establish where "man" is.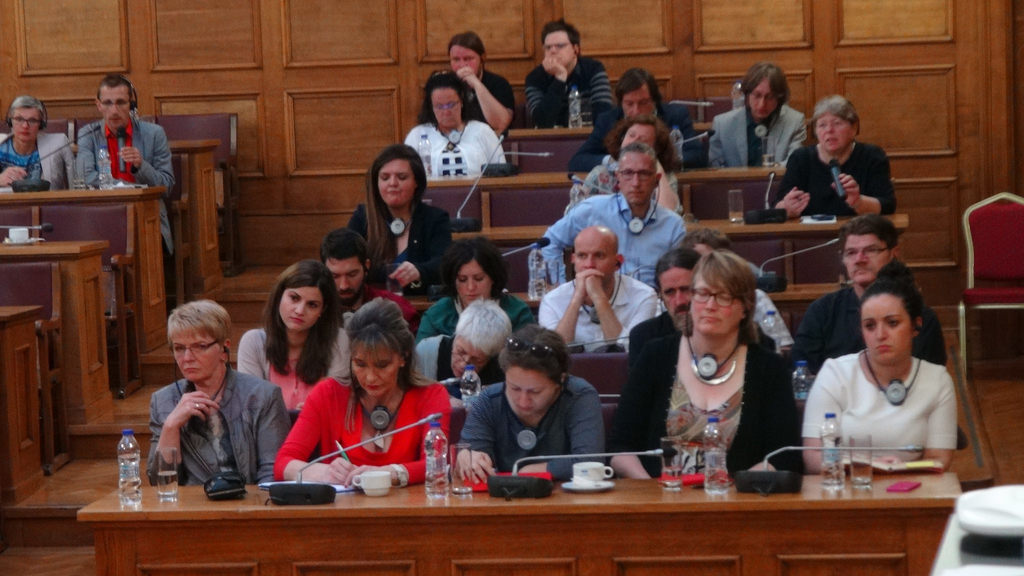
Established at bbox(657, 227, 794, 345).
